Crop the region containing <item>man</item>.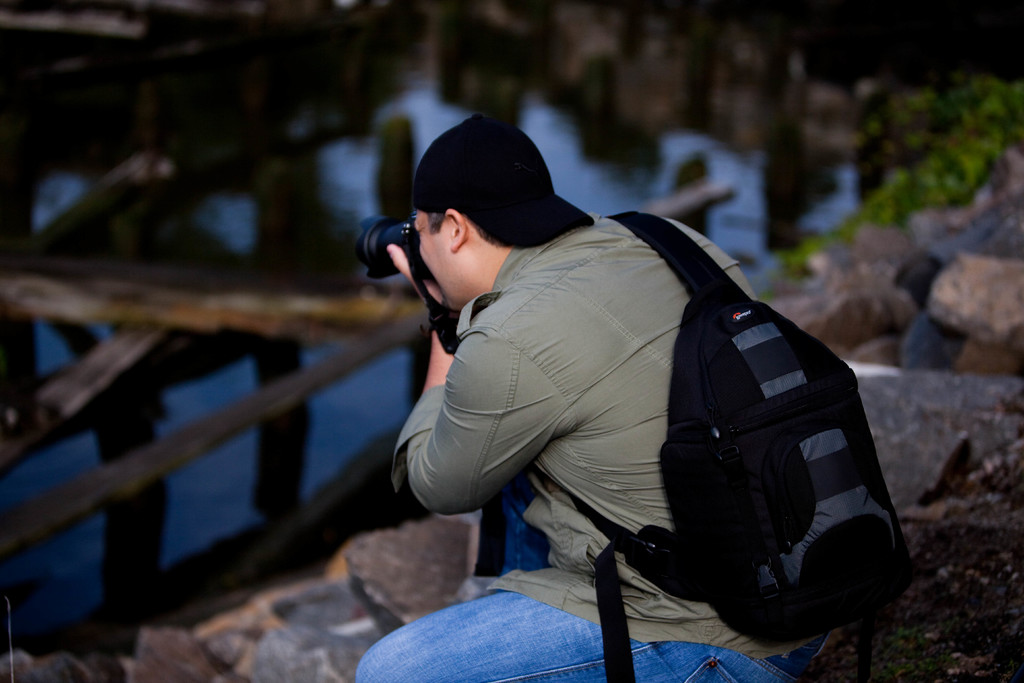
Crop region: box=[355, 111, 830, 682].
